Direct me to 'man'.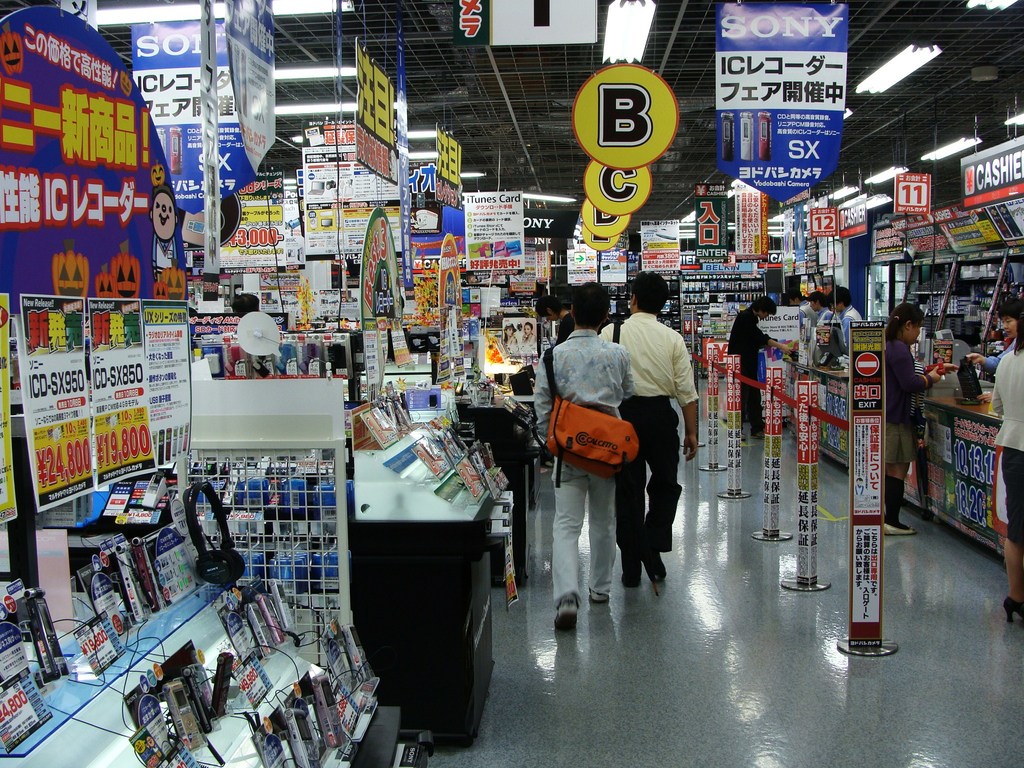
Direction: l=829, t=289, r=860, b=349.
